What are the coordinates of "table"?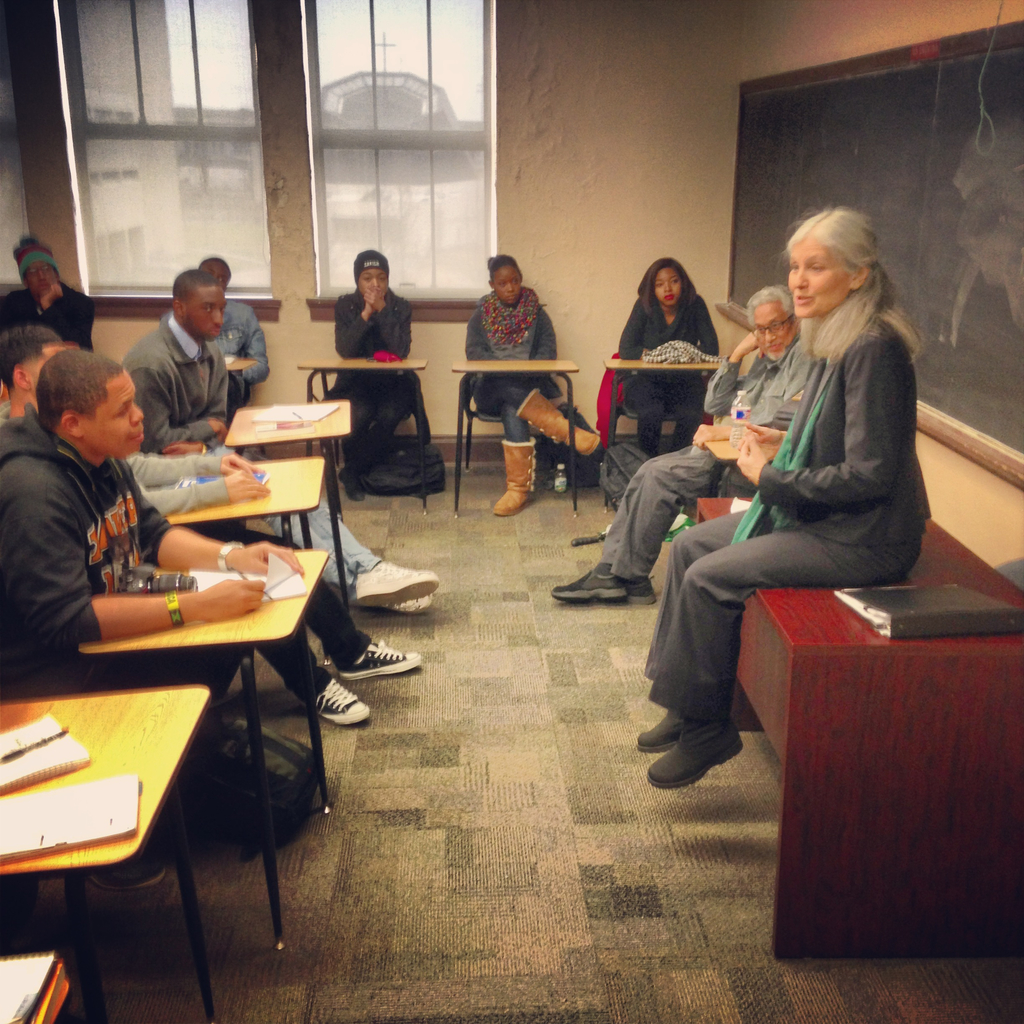
294:356:433:515.
